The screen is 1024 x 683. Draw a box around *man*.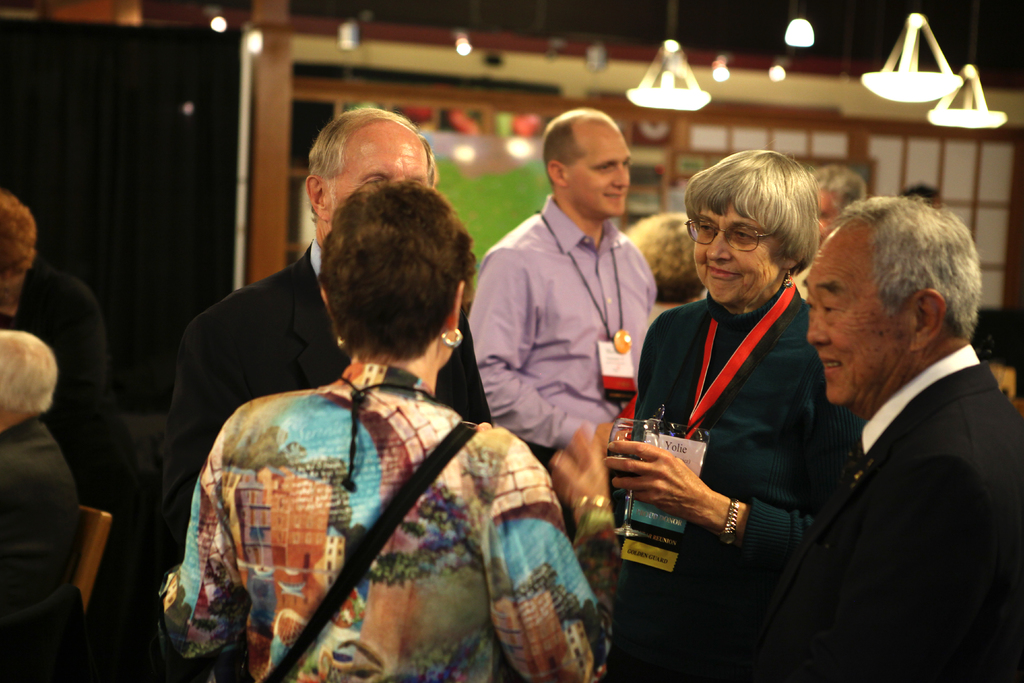
crop(467, 104, 656, 536).
